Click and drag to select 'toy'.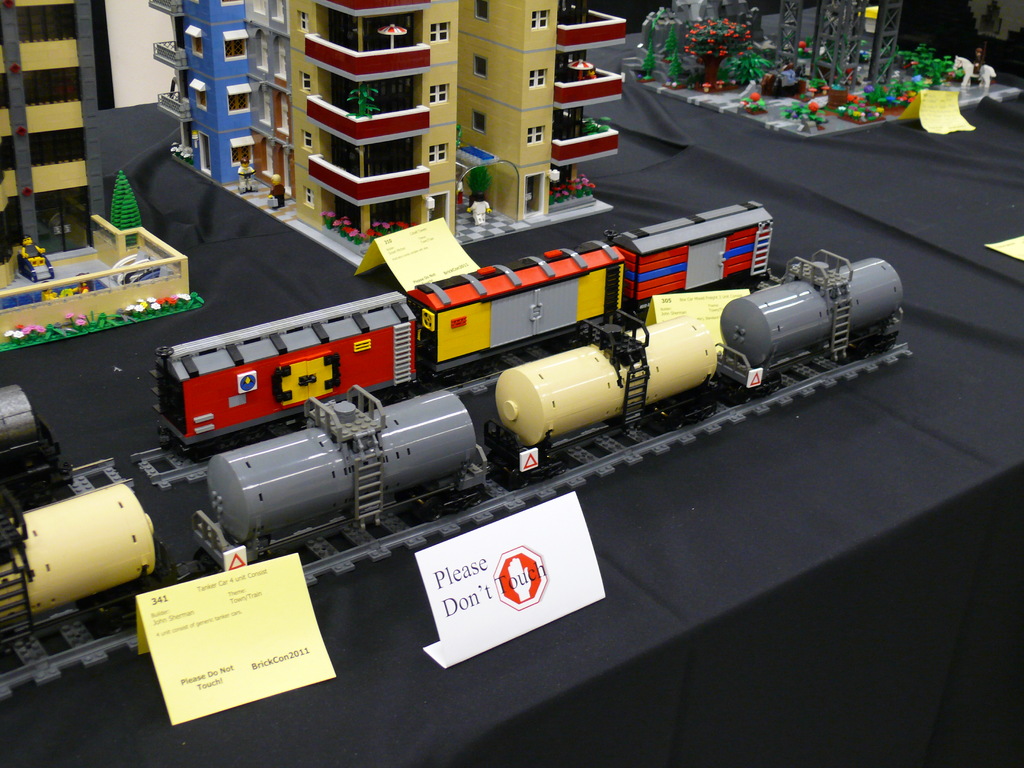
Selection: 140:194:787:461.
